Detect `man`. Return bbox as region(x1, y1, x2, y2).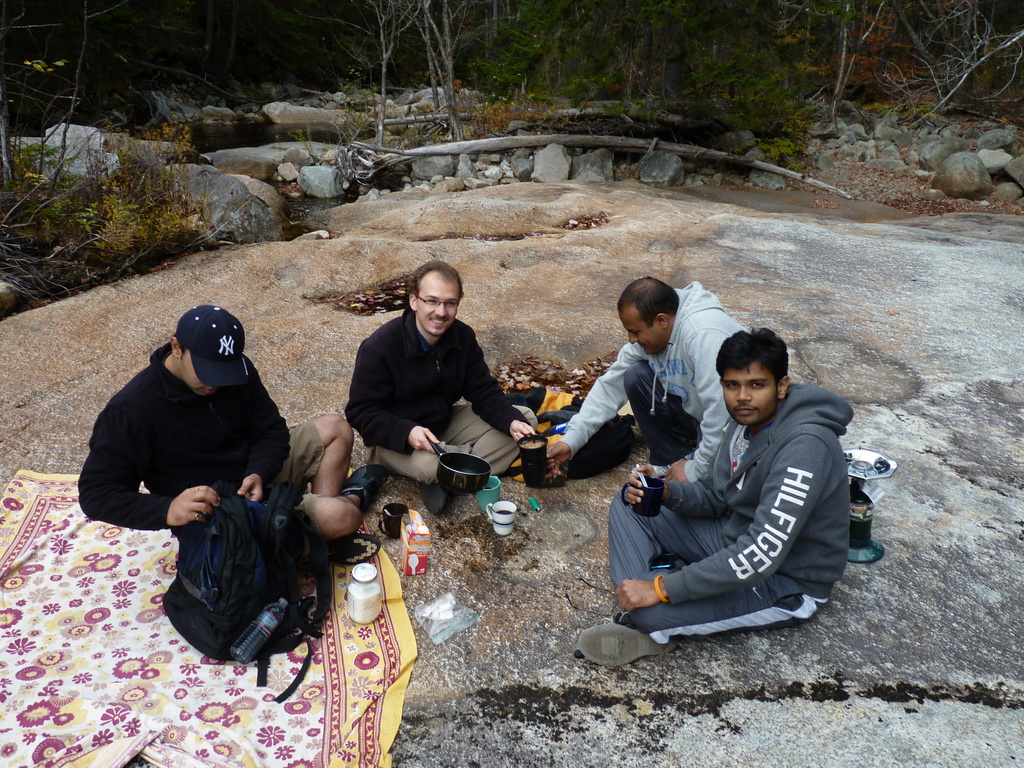
region(576, 328, 851, 665).
